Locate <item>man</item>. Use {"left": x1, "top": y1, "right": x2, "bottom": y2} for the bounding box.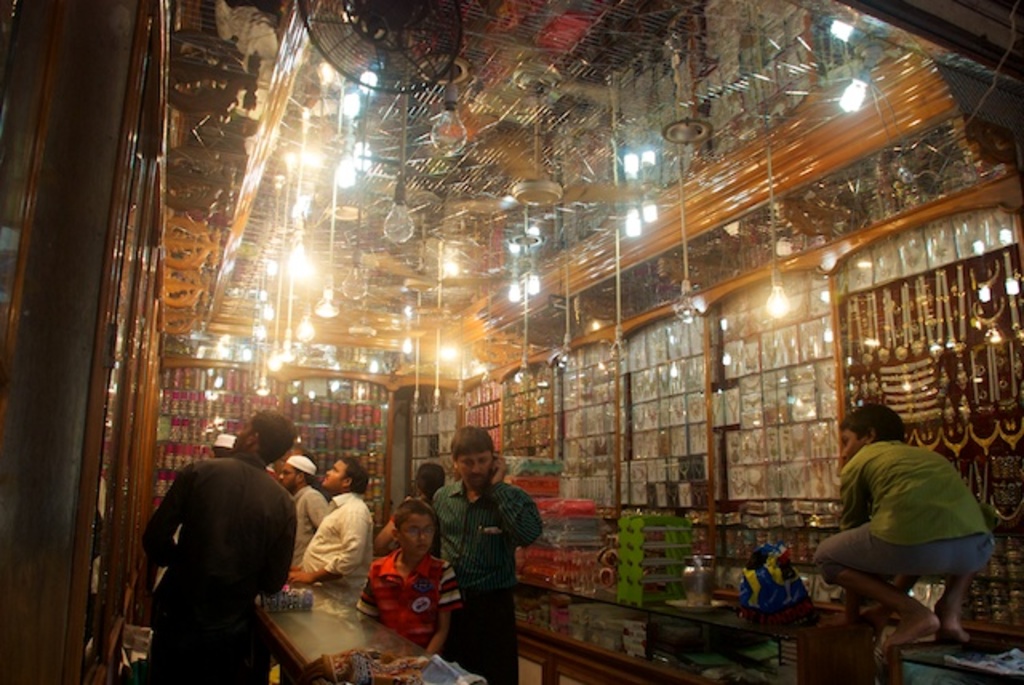
{"left": 286, "top": 456, "right": 378, "bottom": 618}.
